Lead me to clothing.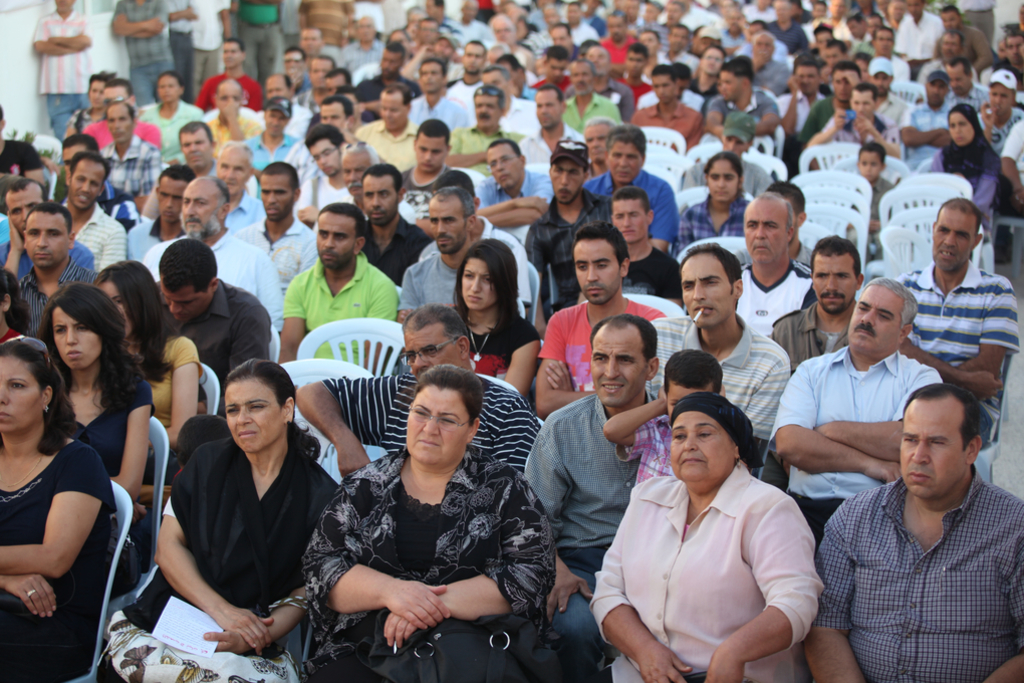
Lead to (677,189,748,244).
